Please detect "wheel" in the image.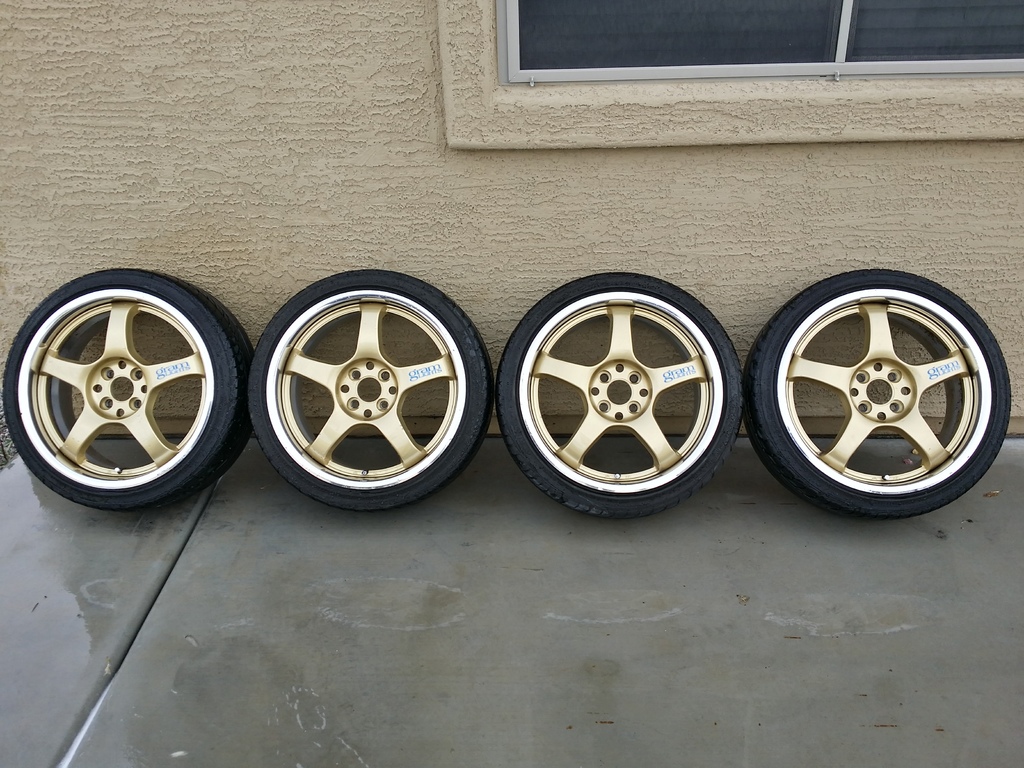
x1=2, y1=270, x2=252, y2=513.
